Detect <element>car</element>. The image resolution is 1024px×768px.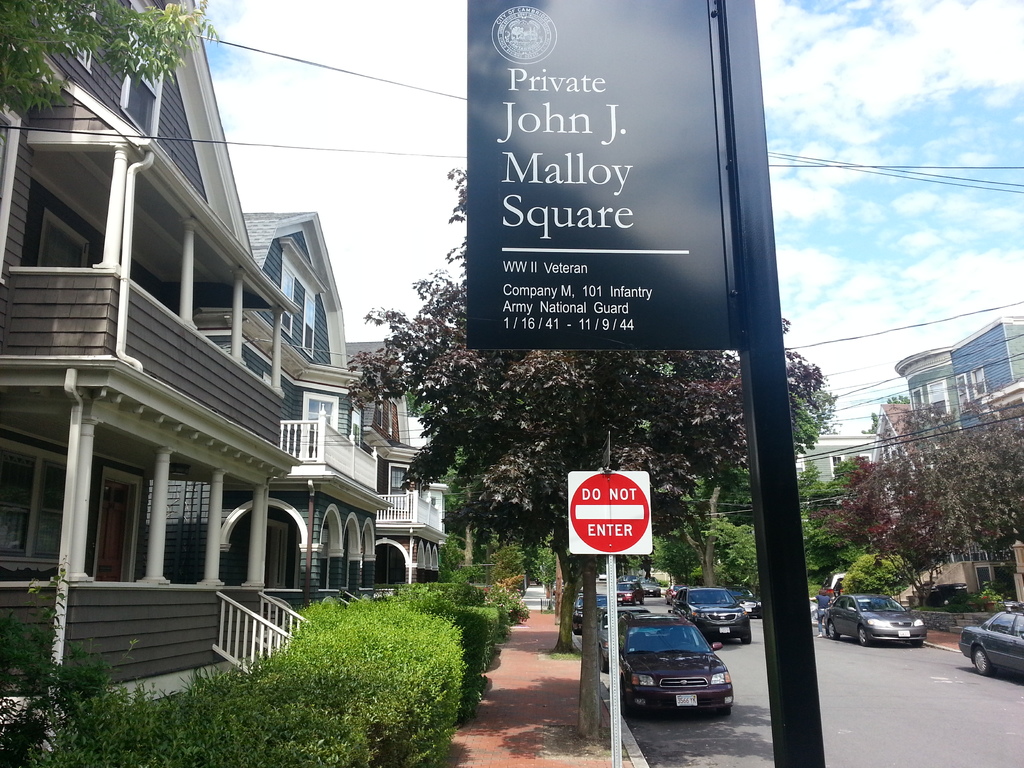
[613,612,730,712].
